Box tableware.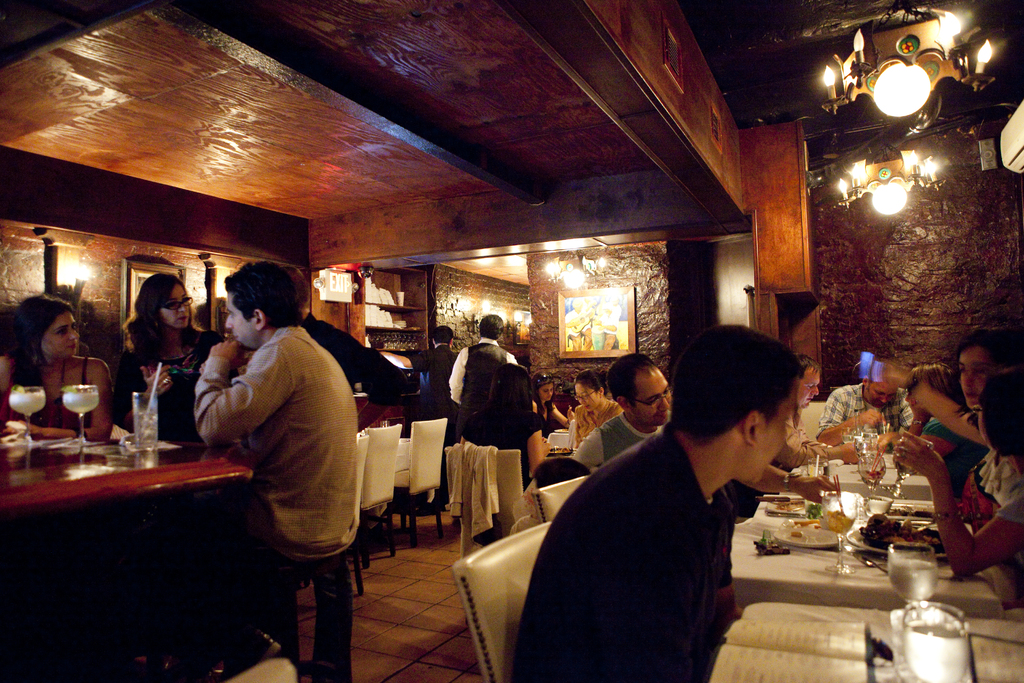
left=851, top=553, right=886, bottom=577.
